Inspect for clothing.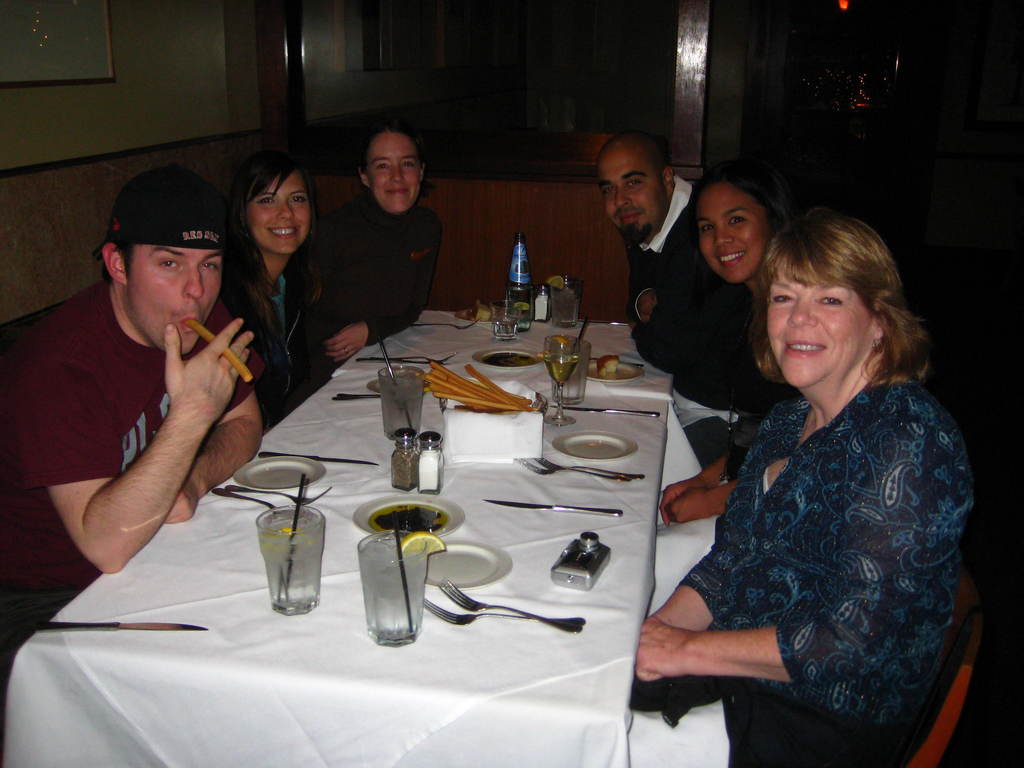
Inspection: {"left": 671, "top": 284, "right": 808, "bottom": 462}.
